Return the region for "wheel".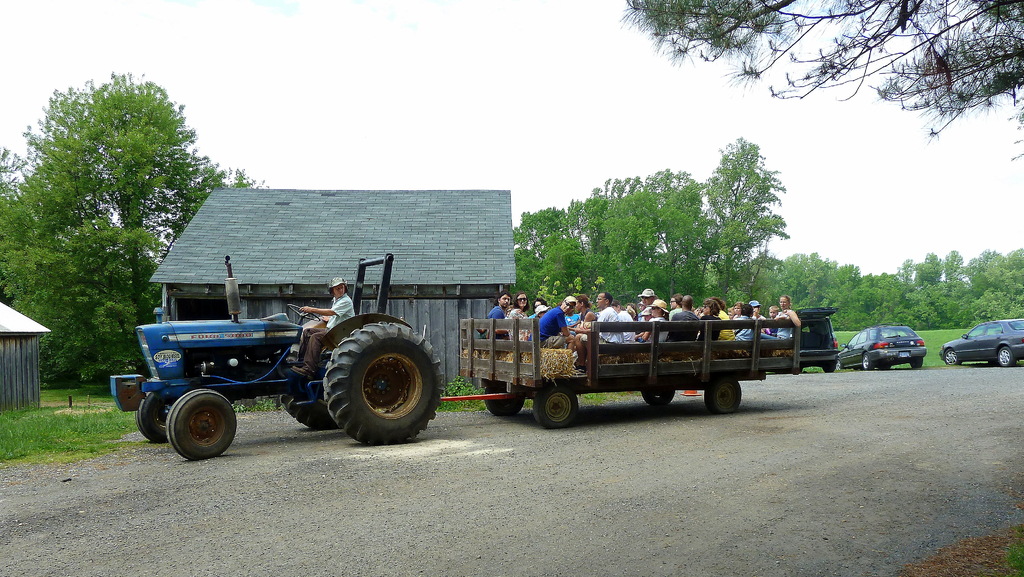
detection(321, 322, 446, 439).
